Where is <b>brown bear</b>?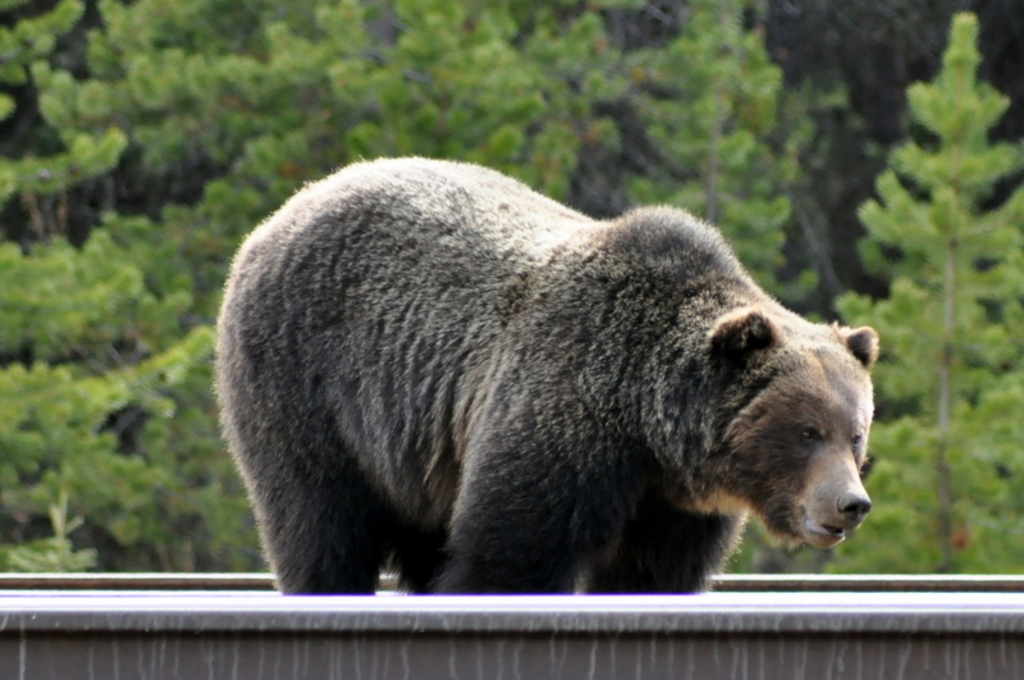
box=[218, 152, 879, 597].
